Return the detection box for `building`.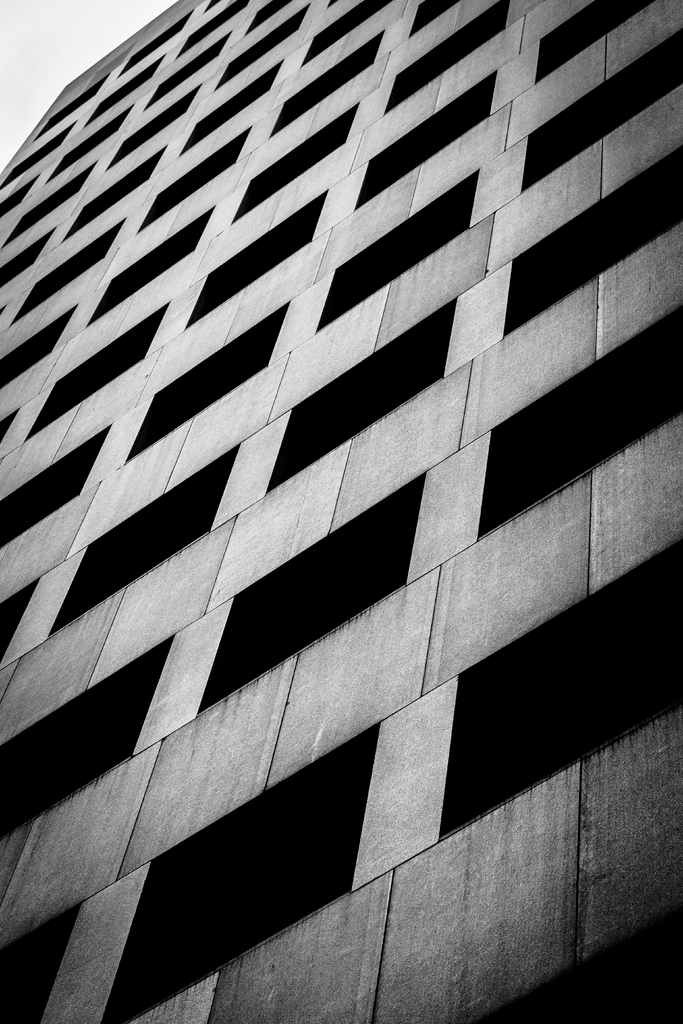
(x1=0, y1=0, x2=682, y2=1023).
